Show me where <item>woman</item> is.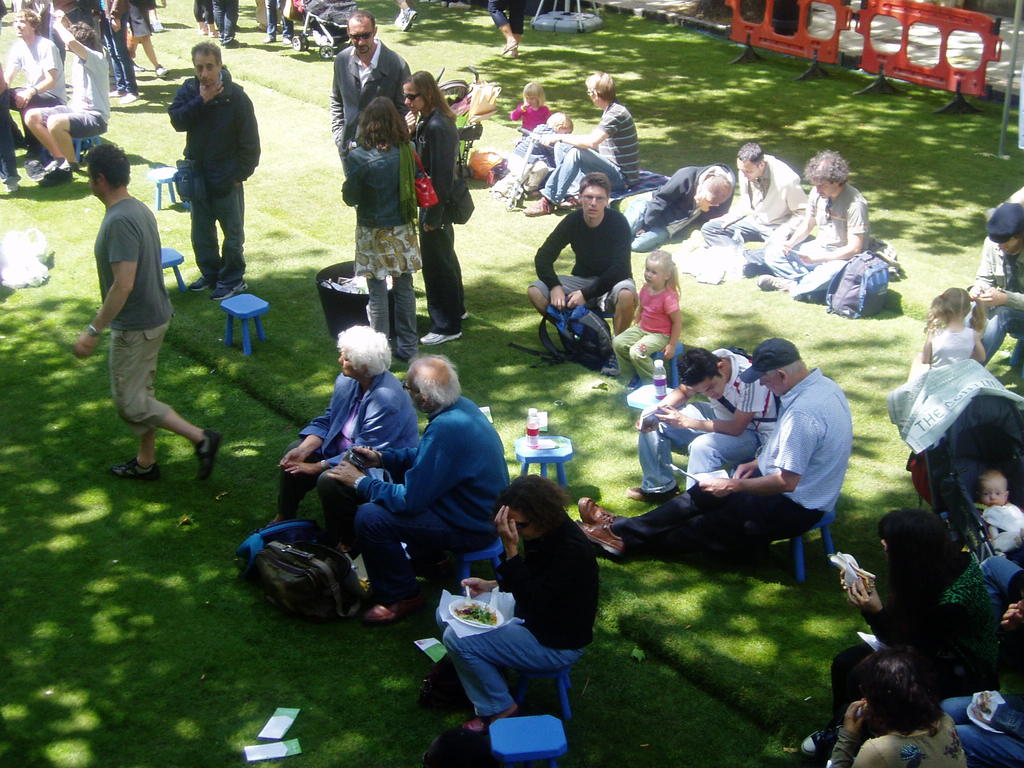
<item>woman</item> is at {"x1": 259, "y1": 325, "x2": 423, "y2": 559}.
